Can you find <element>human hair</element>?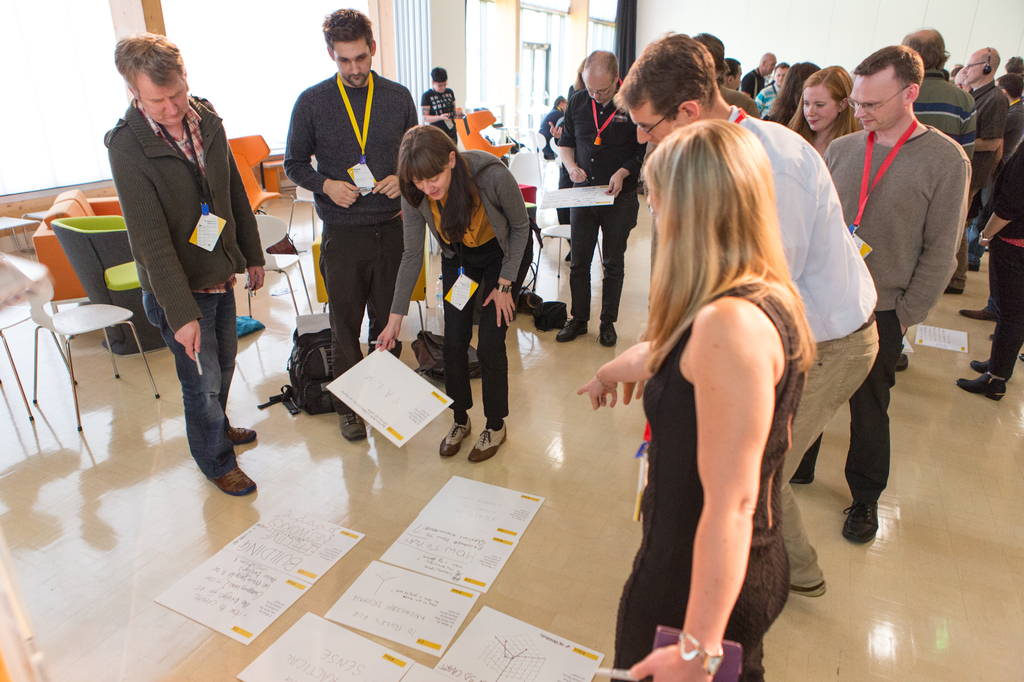
Yes, bounding box: bbox=(693, 31, 730, 86).
